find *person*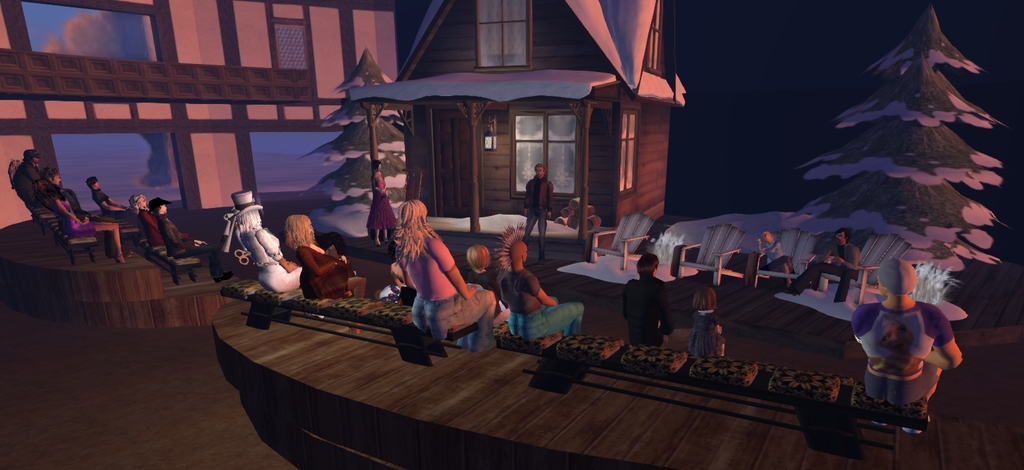
bbox=(388, 198, 498, 355)
